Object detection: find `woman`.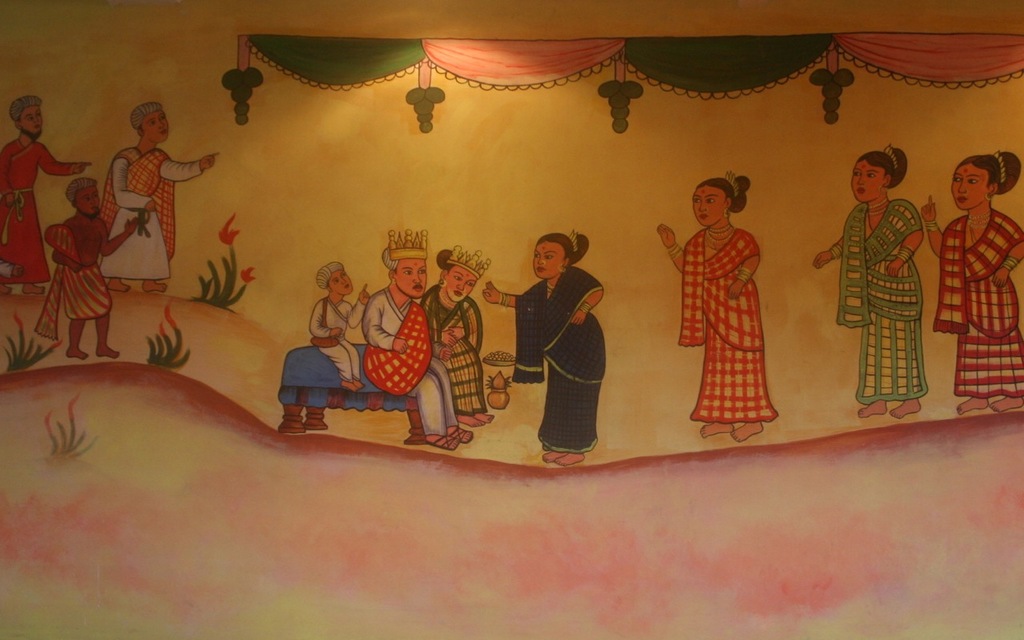
[x1=833, y1=136, x2=935, y2=390].
